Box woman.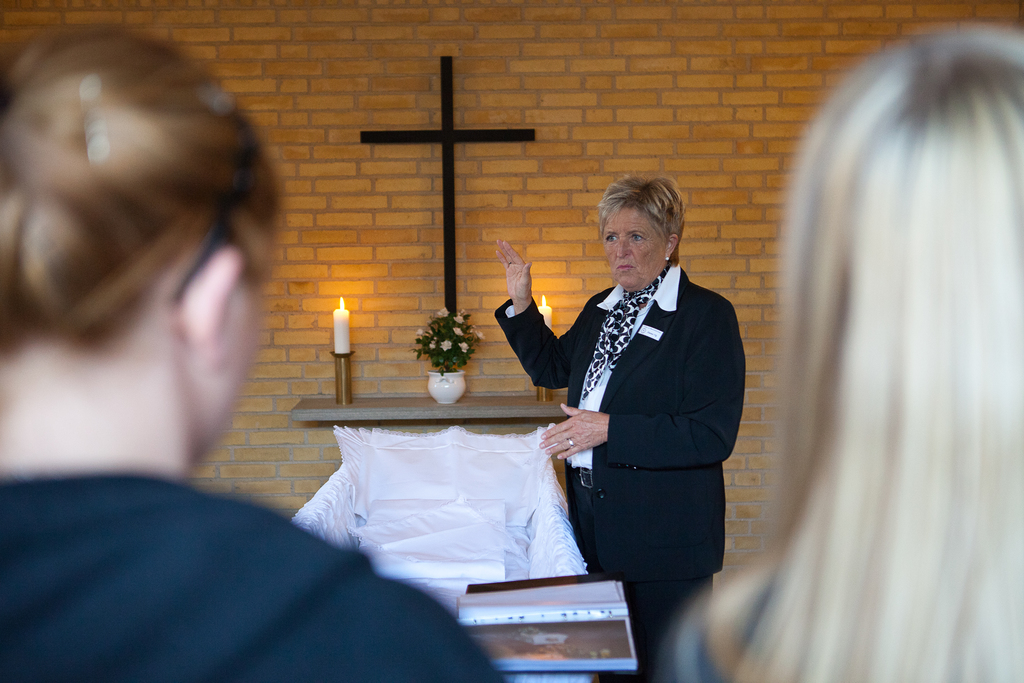
[675, 25, 1023, 682].
